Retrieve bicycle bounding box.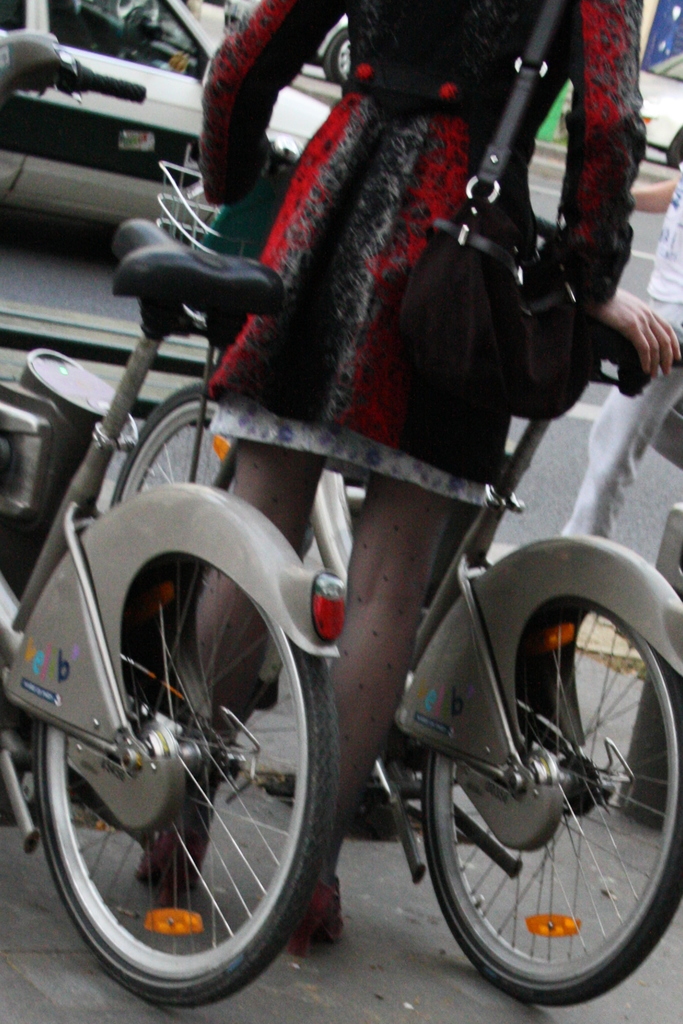
Bounding box: select_region(0, 29, 354, 998).
